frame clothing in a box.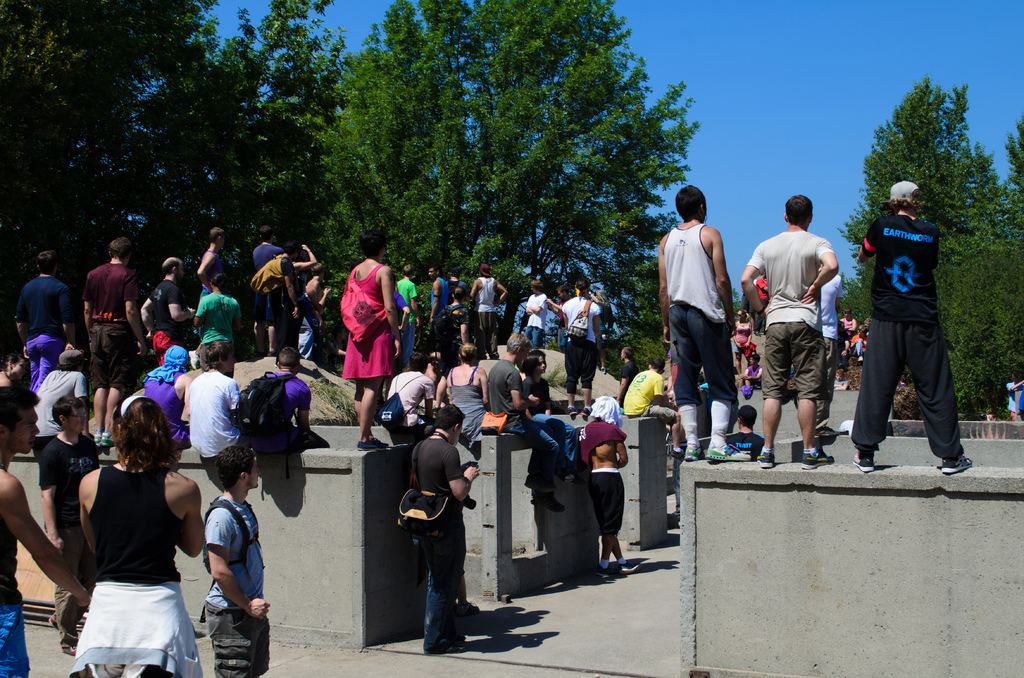
Rect(263, 375, 328, 458).
